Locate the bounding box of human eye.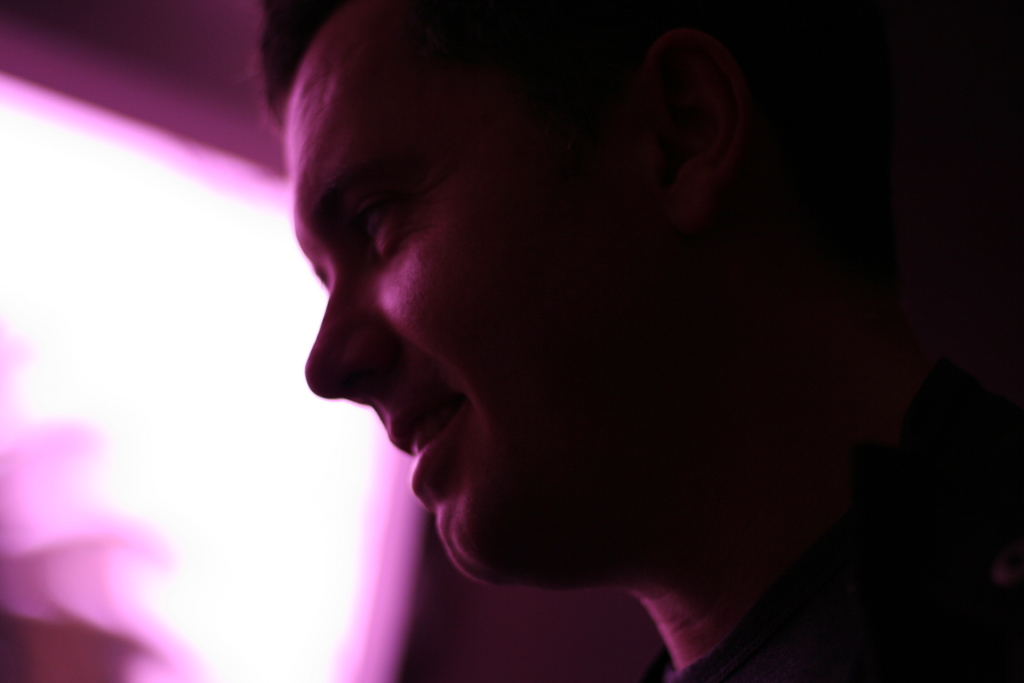
Bounding box: select_region(333, 156, 403, 250).
